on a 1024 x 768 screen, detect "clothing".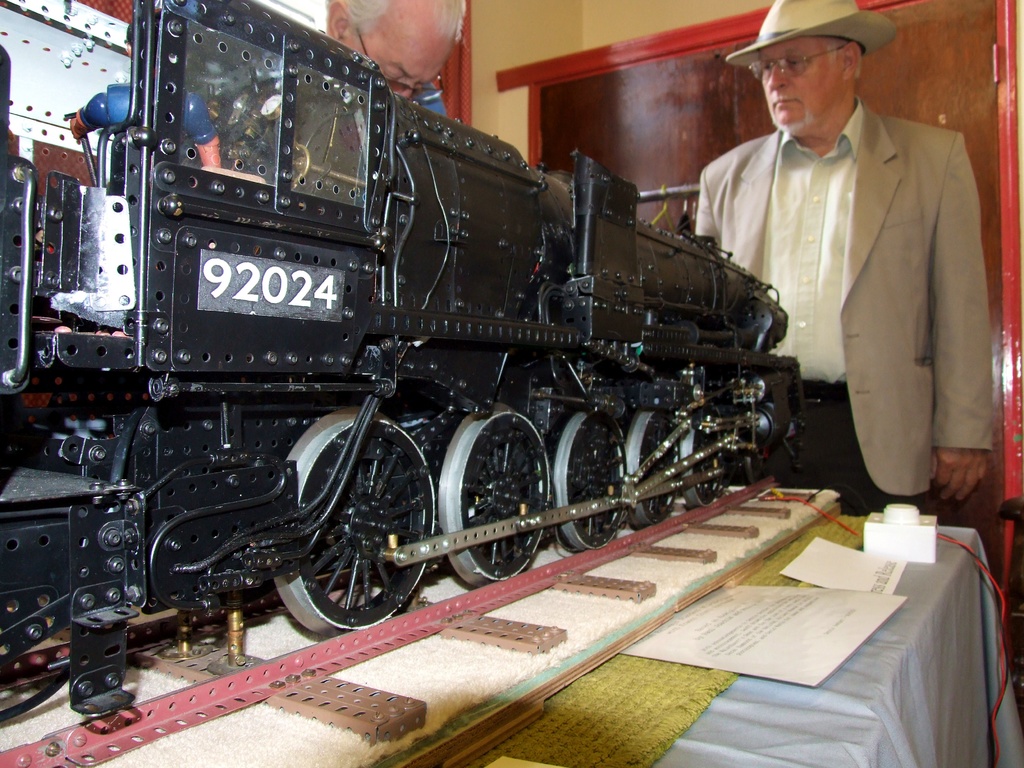
(left=704, top=91, right=996, bottom=541).
